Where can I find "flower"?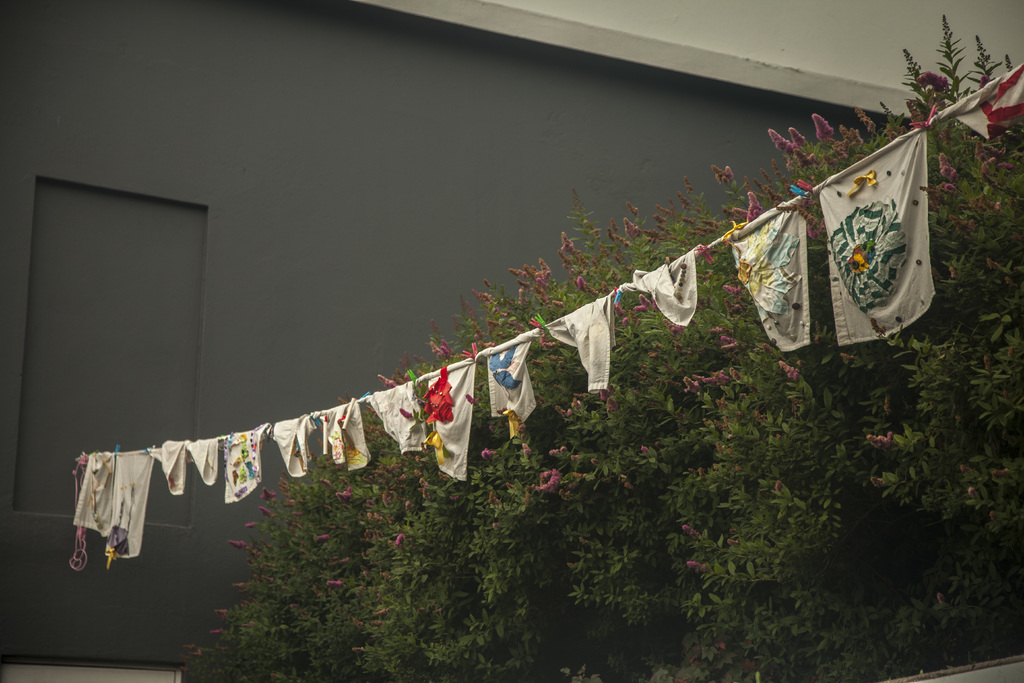
You can find it at x1=491 y1=522 x2=500 y2=531.
